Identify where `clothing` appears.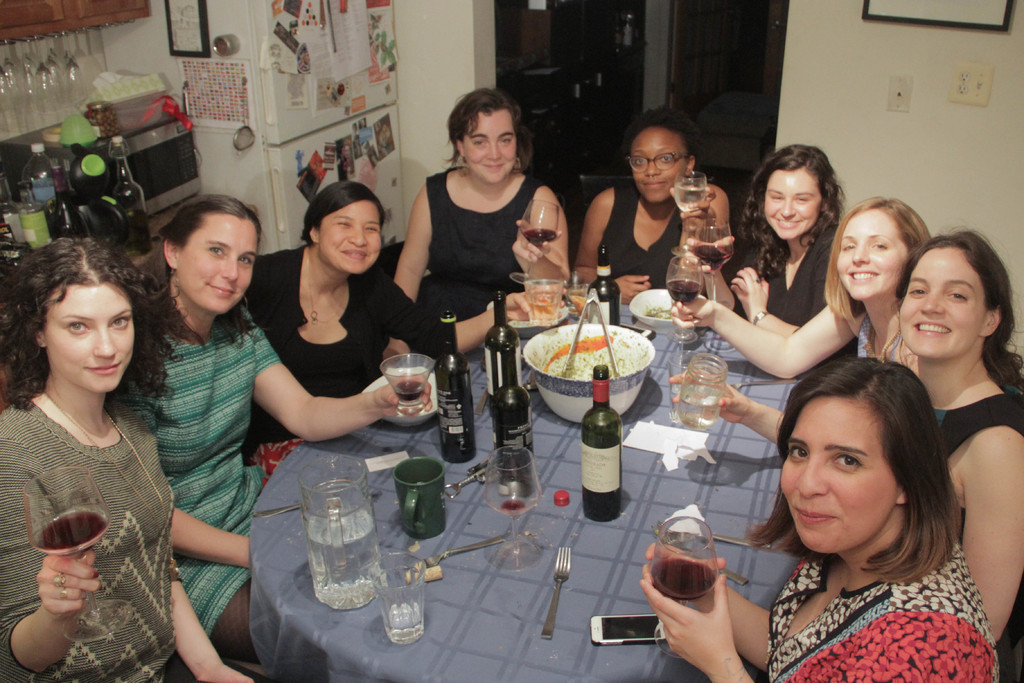
Appears at pyautogui.locateOnScreen(246, 248, 454, 443).
